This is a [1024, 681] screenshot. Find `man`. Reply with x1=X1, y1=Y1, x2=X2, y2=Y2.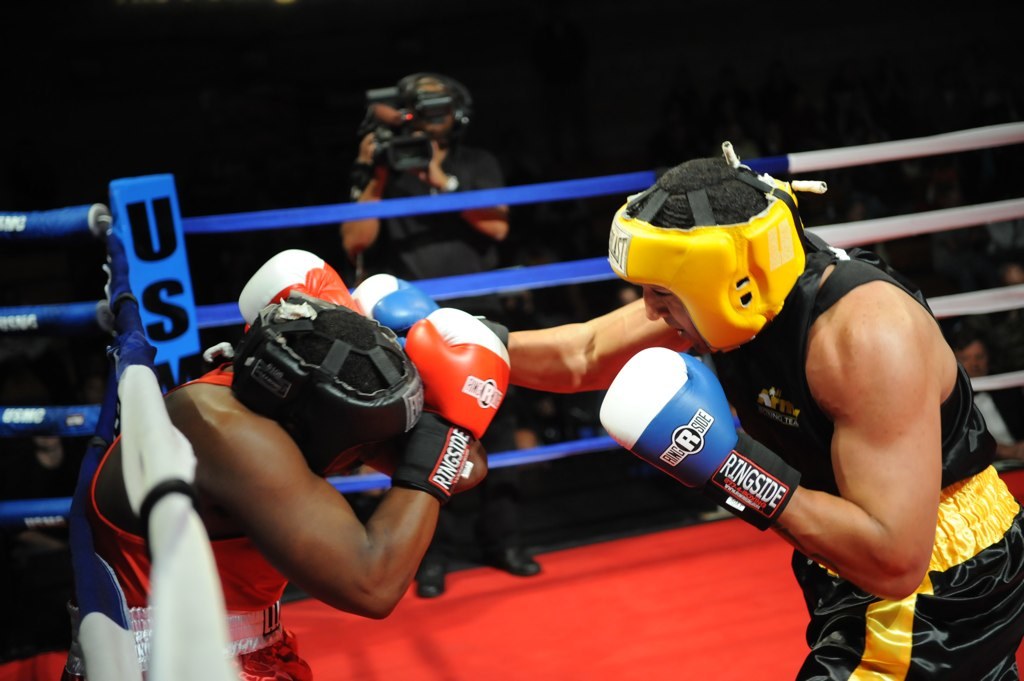
x1=945, y1=333, x2=1023, y2=465.
